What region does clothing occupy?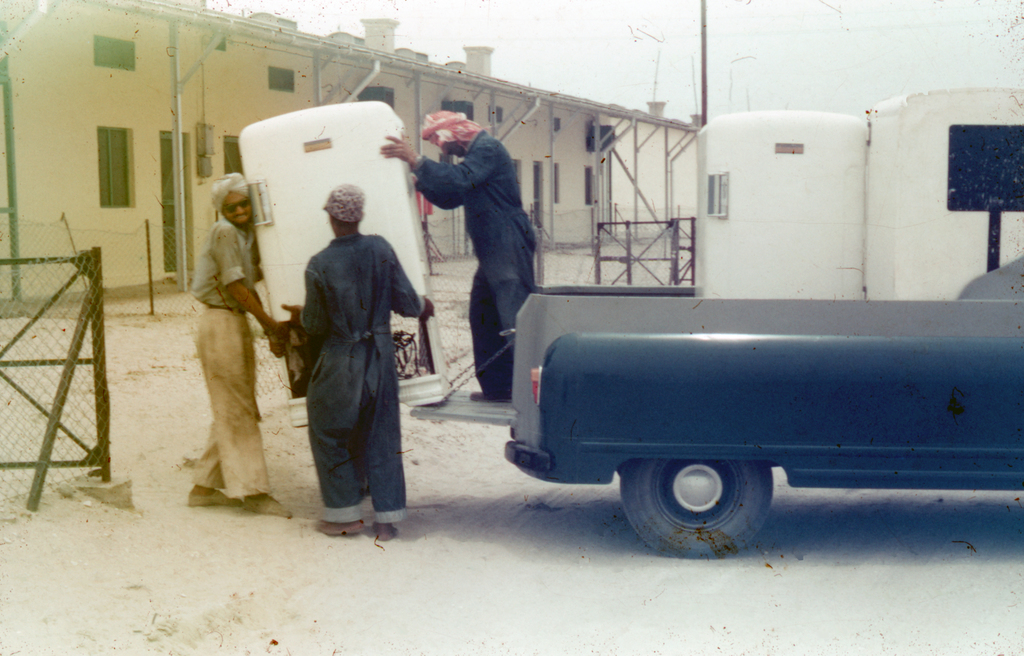
(x1=417, y1=134, x2=520, y2=386).
